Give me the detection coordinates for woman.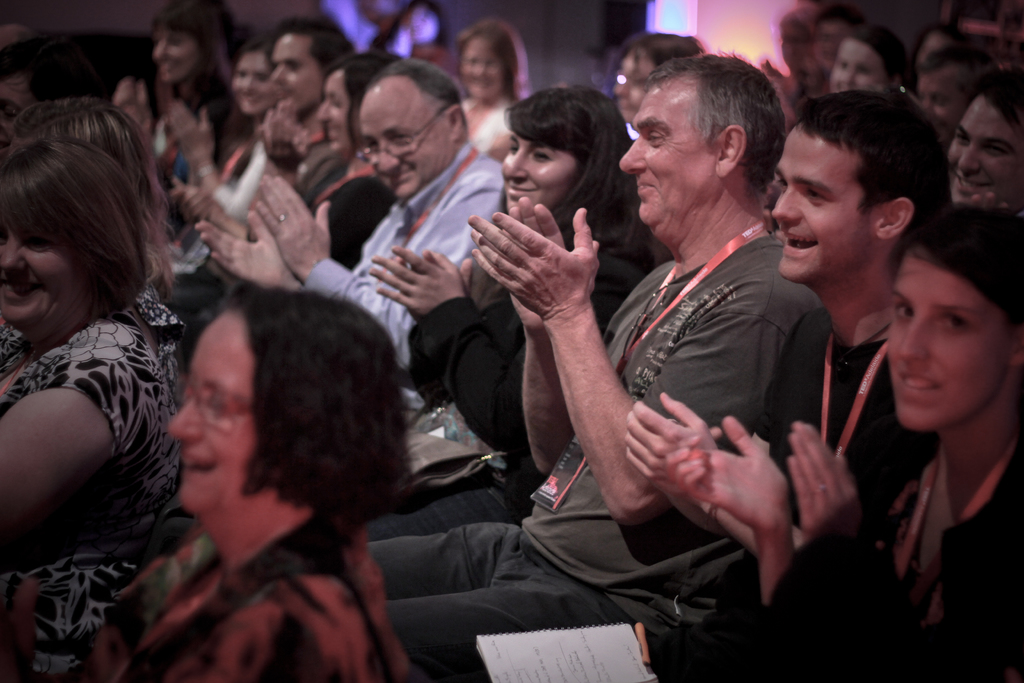
109 0 249 223.
